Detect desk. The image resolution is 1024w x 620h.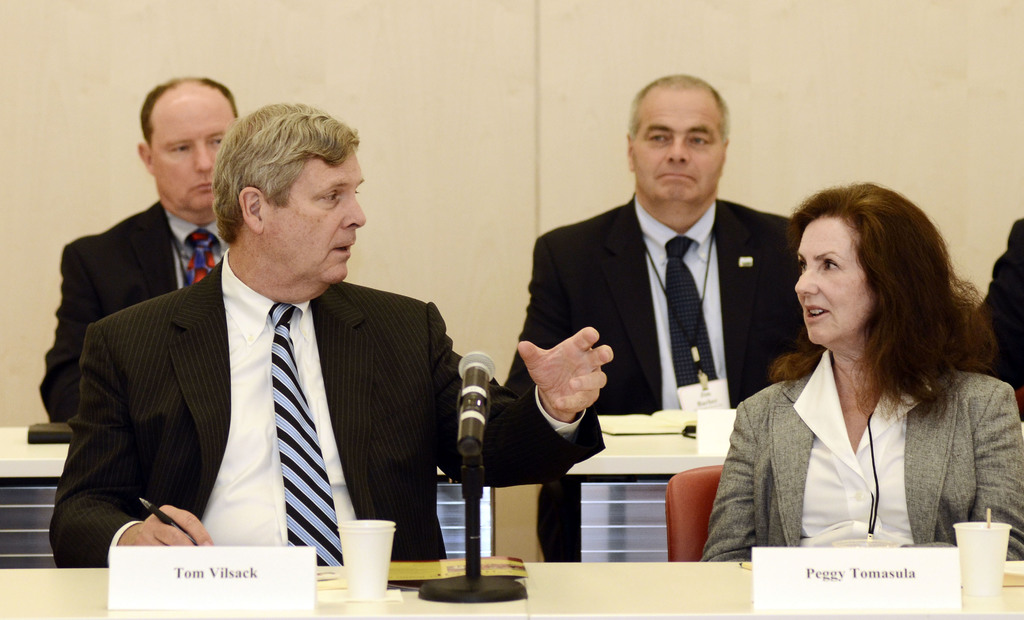
[0,562,1023,619].
